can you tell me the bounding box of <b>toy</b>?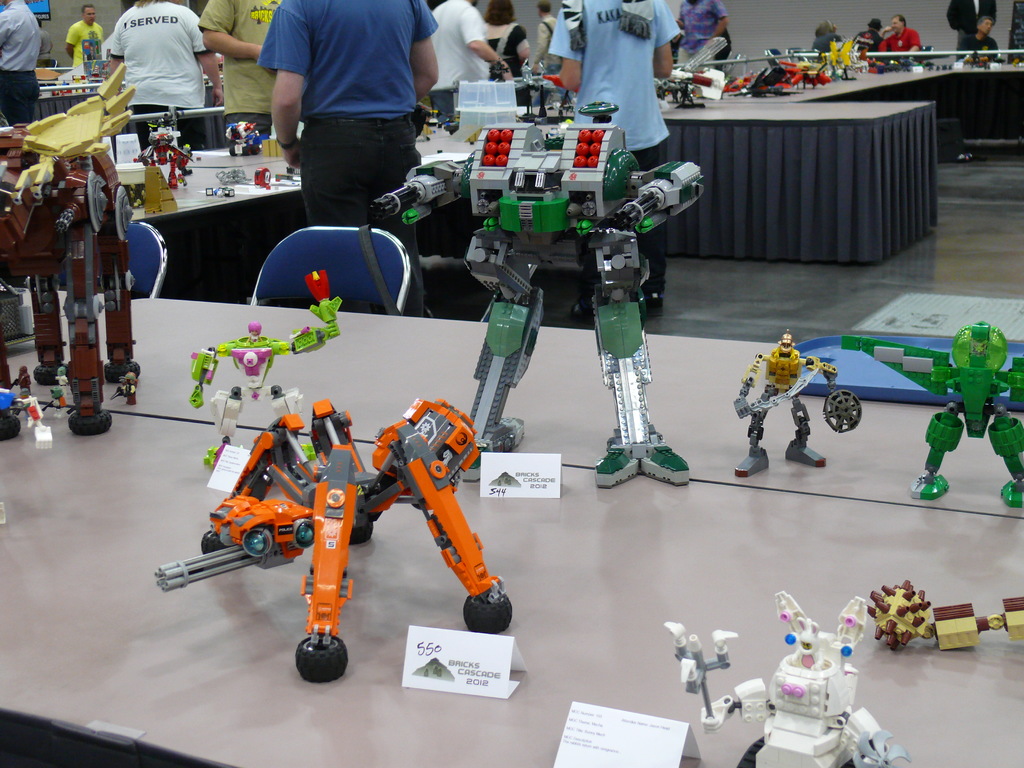
[836, 323, 1023, 514].
